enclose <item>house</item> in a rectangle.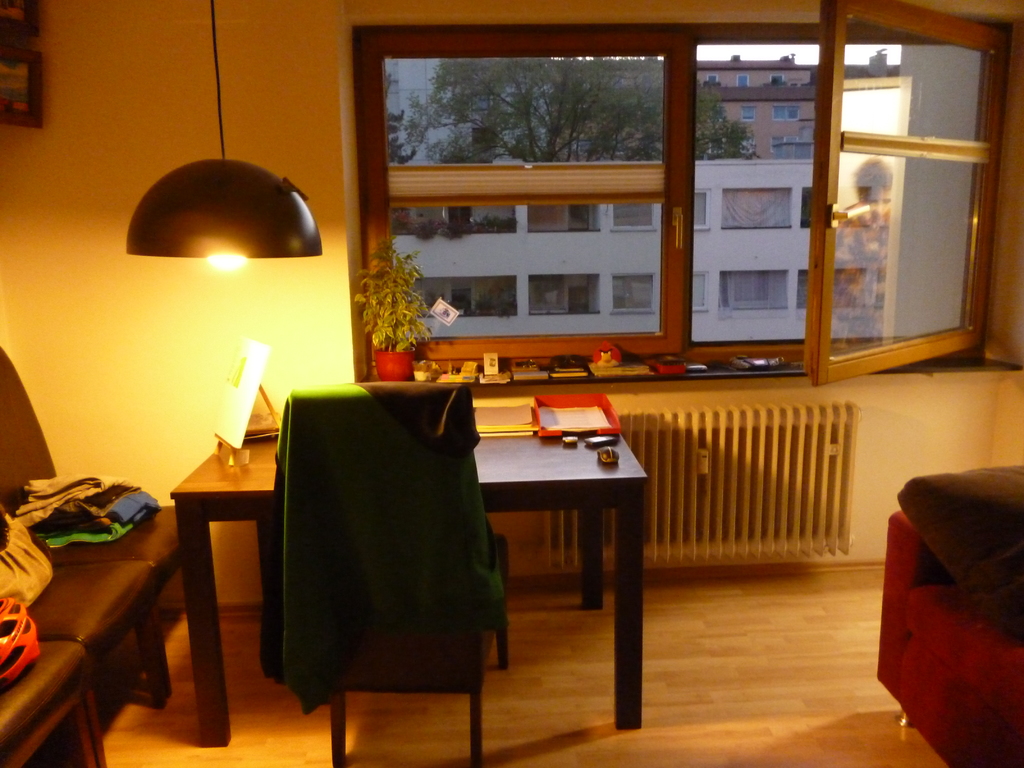
367 53 997 371.
